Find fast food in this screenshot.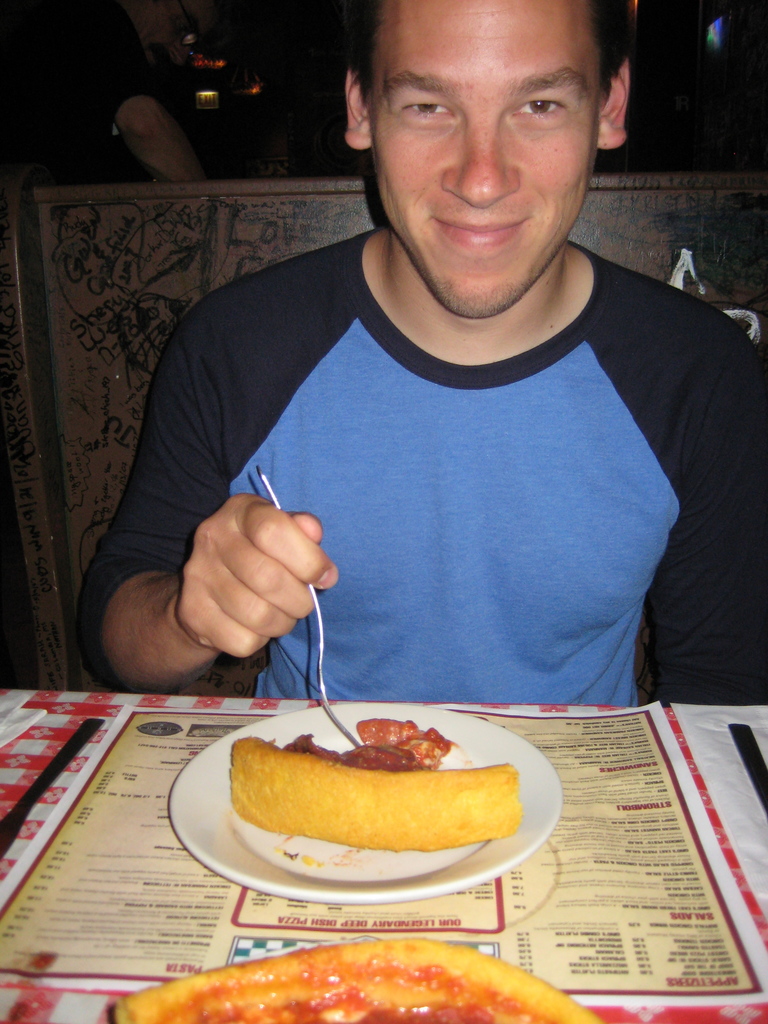
The bounding box for fast food is 227, 712, 523, 853.
